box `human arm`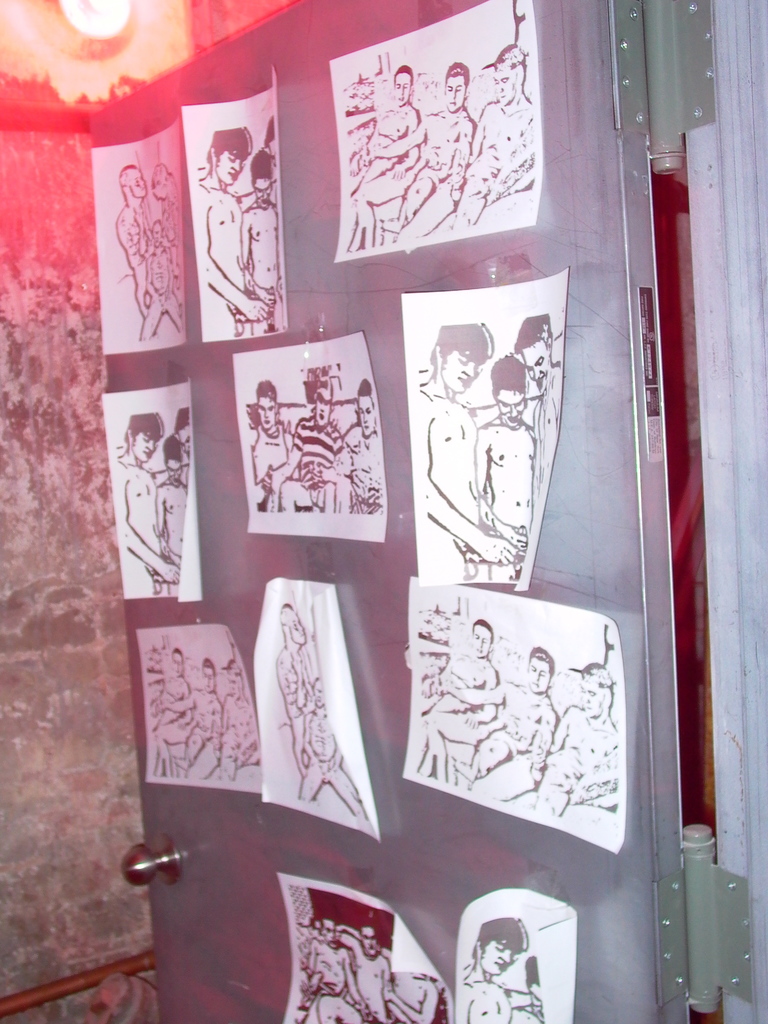
left=241, top=209, right=274, bottom=304
